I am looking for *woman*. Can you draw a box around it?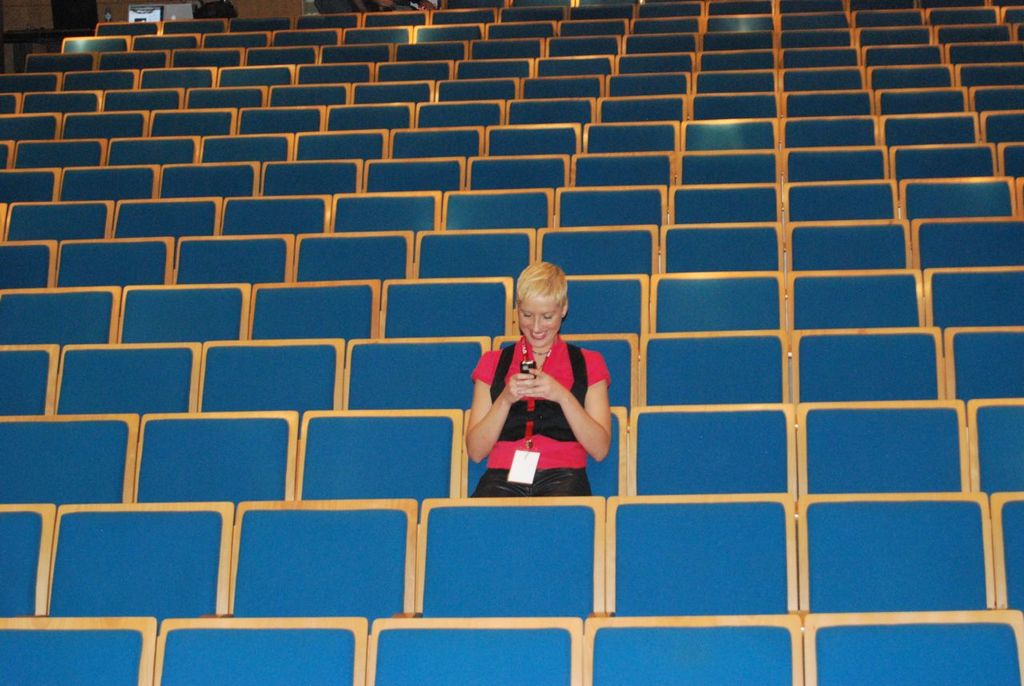
Sure, the bounding box is select_region(449, 275, 635, 509).
